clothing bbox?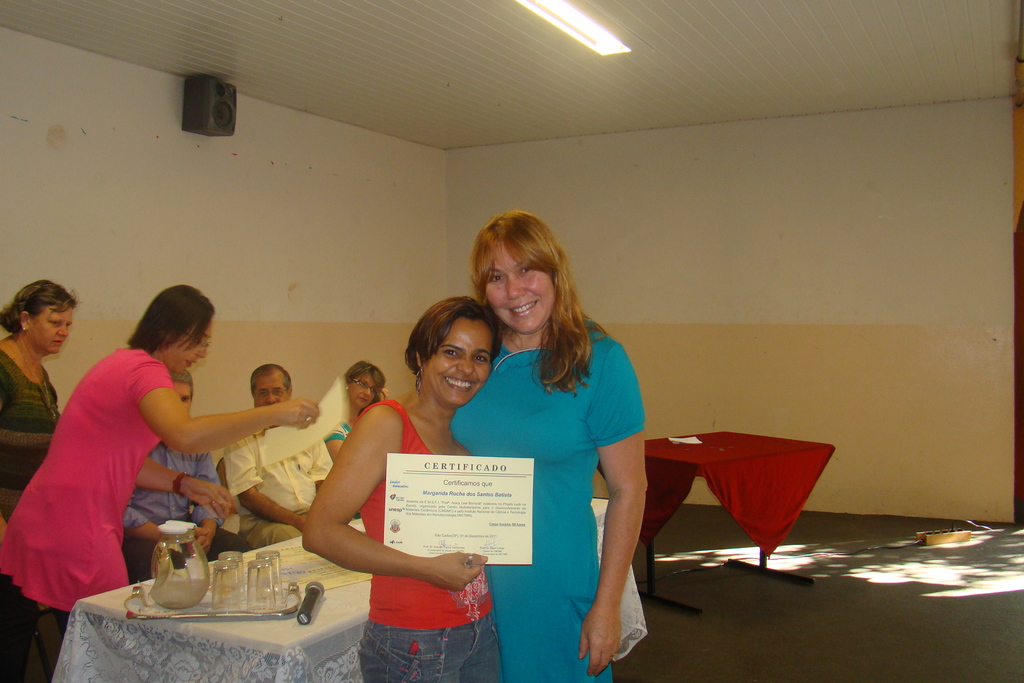
region(221, 425, 336, 554)
